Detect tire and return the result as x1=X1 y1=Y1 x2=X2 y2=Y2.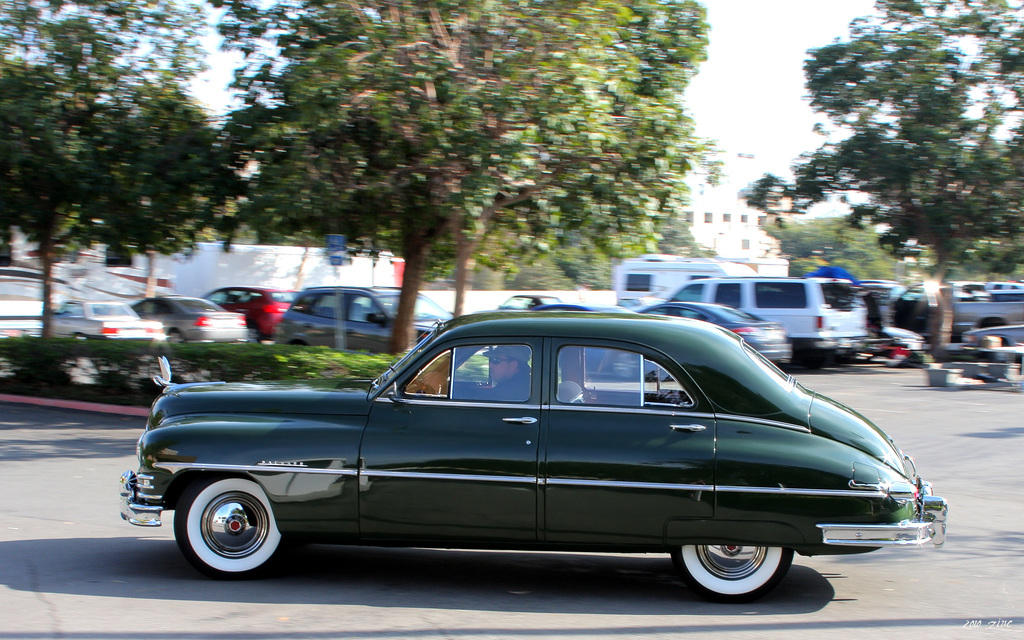
x1=1003 y1=333 x2=1008 y2=346.
